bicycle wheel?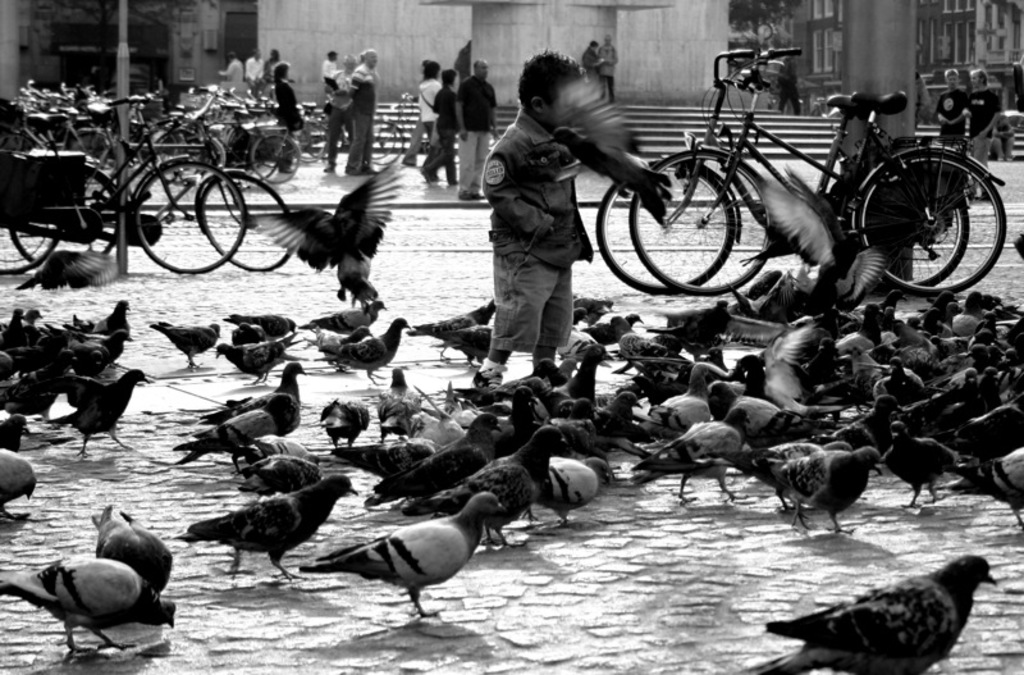
[627,150,780,297]
